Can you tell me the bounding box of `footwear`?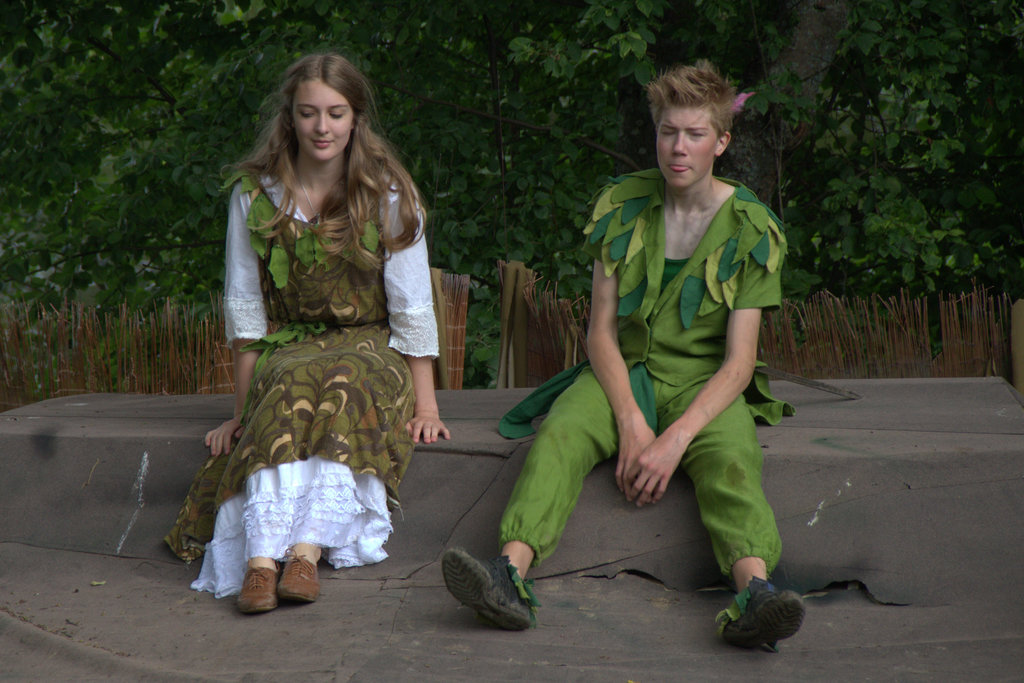
(left=236, top=565, right=282, bottom=609).
